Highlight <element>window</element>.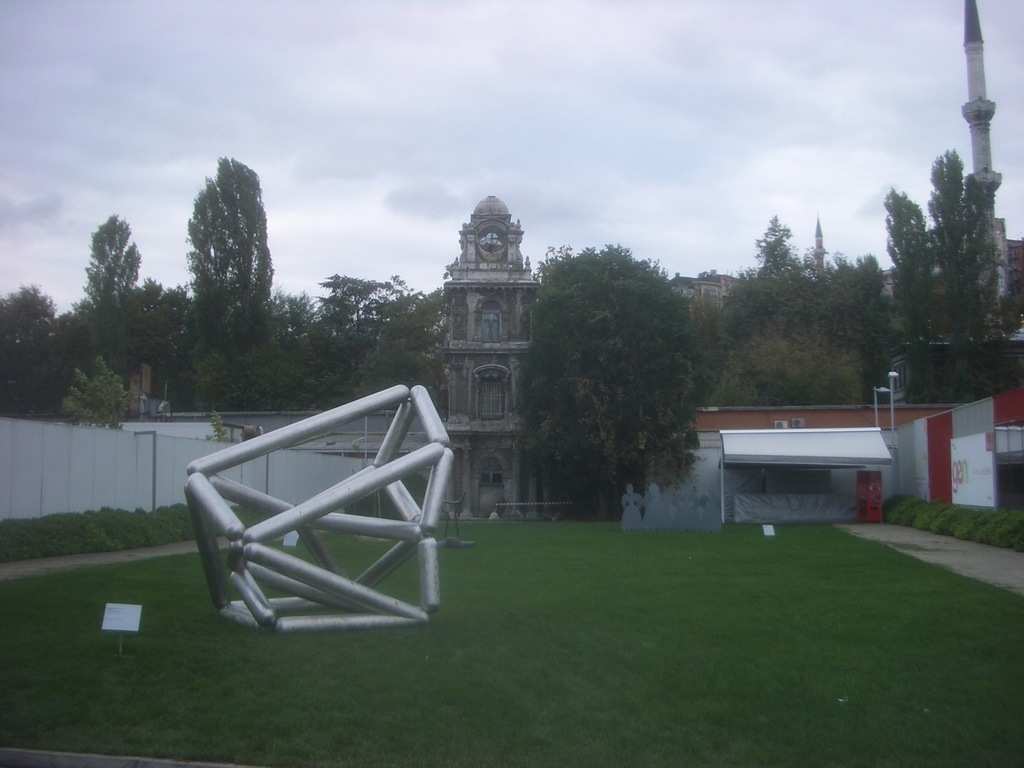
Highlighted region: bbox=(708, 289, 716, 298).
